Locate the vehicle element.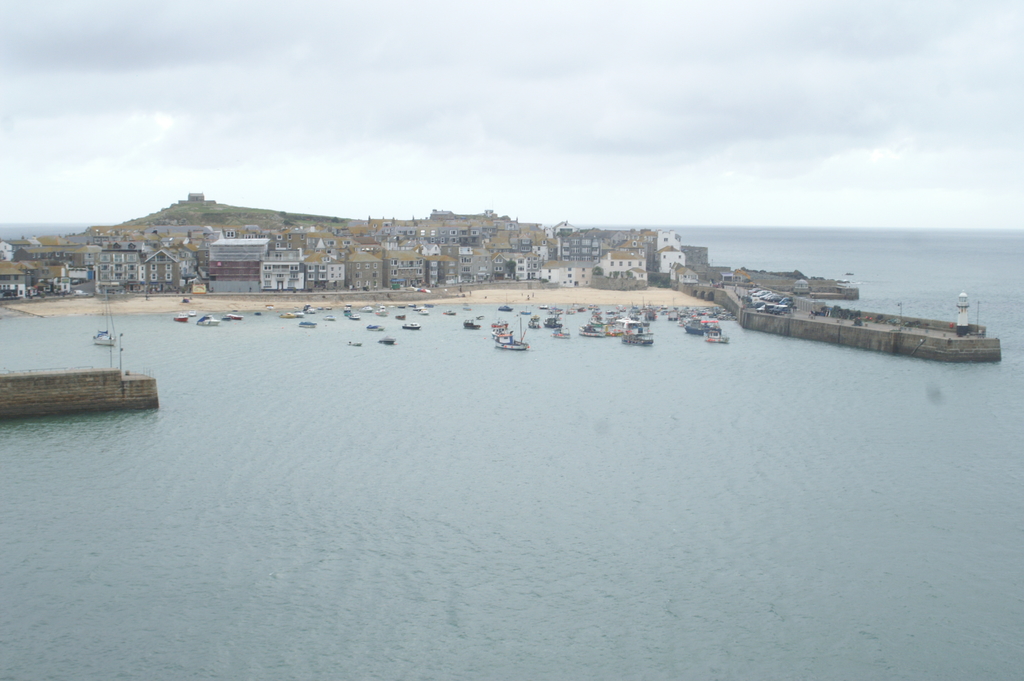
Element bbox: 361 305 372 315.
